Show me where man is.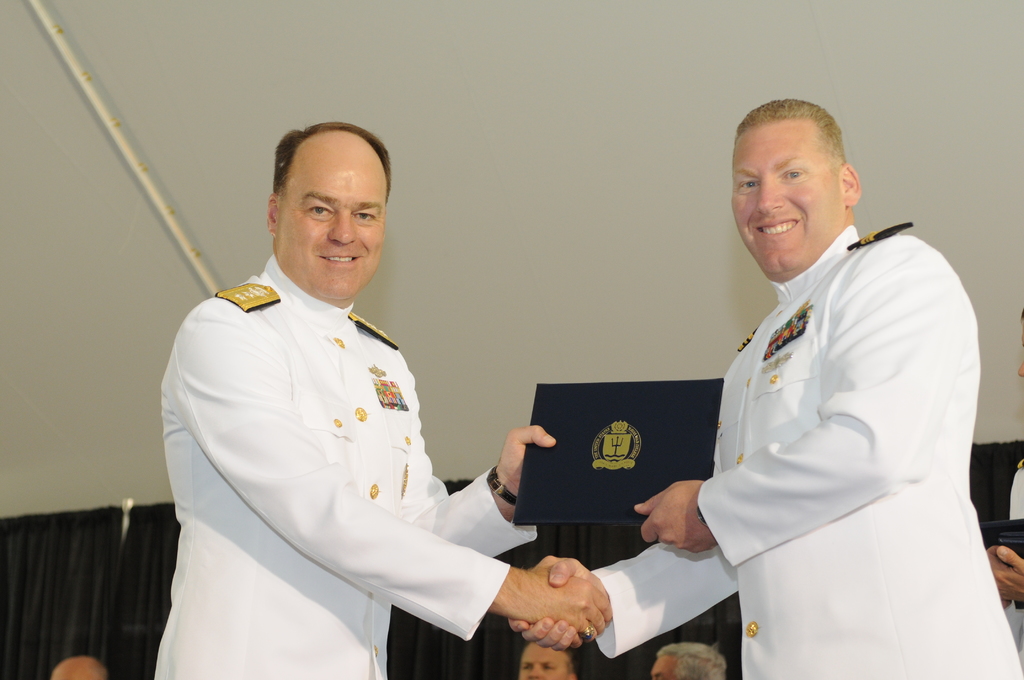
man is at [673, 82, 1005, 679].
